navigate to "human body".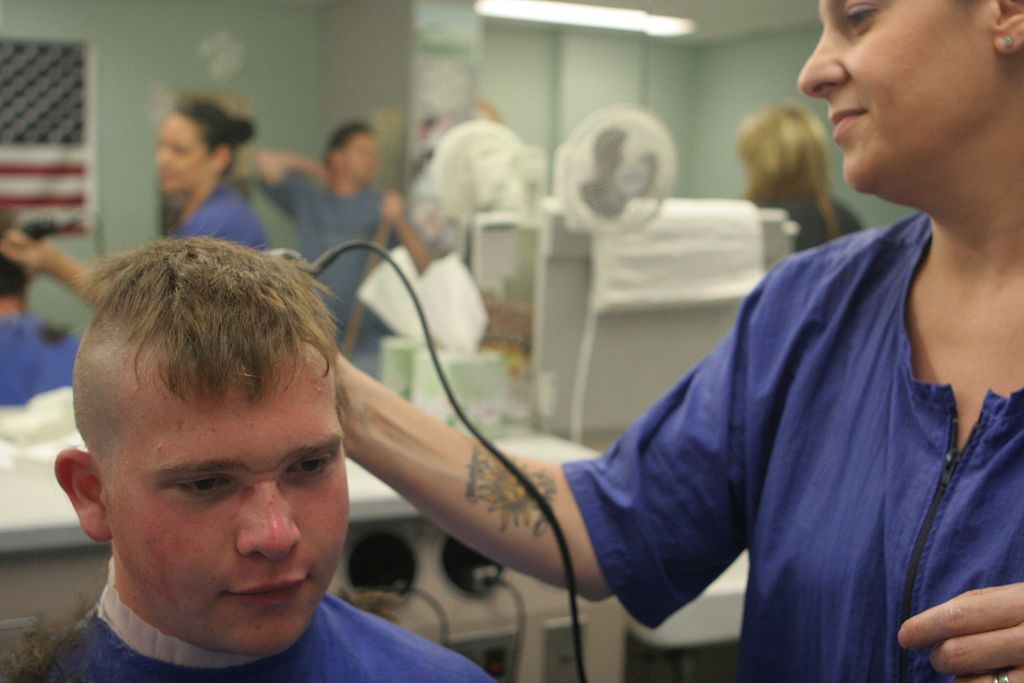
Navigation target: bbox=(751, 194, 877, 254).
